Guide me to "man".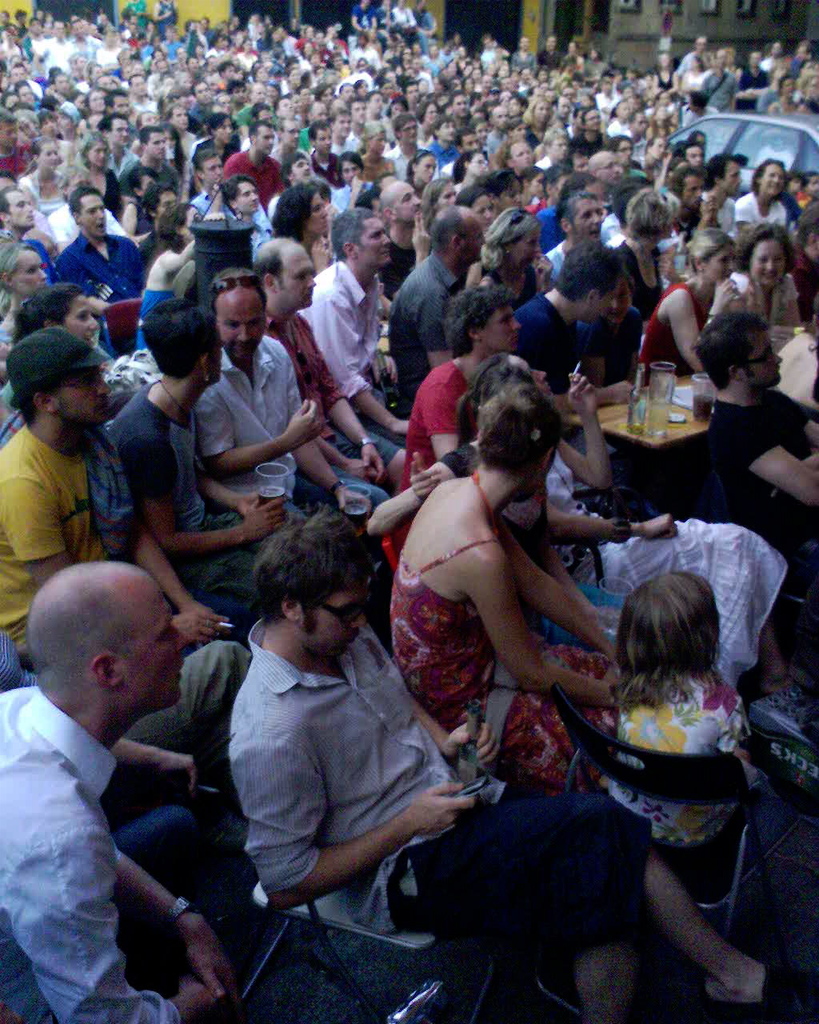
Guidance: bbox=[441, 134, 479, 174].
